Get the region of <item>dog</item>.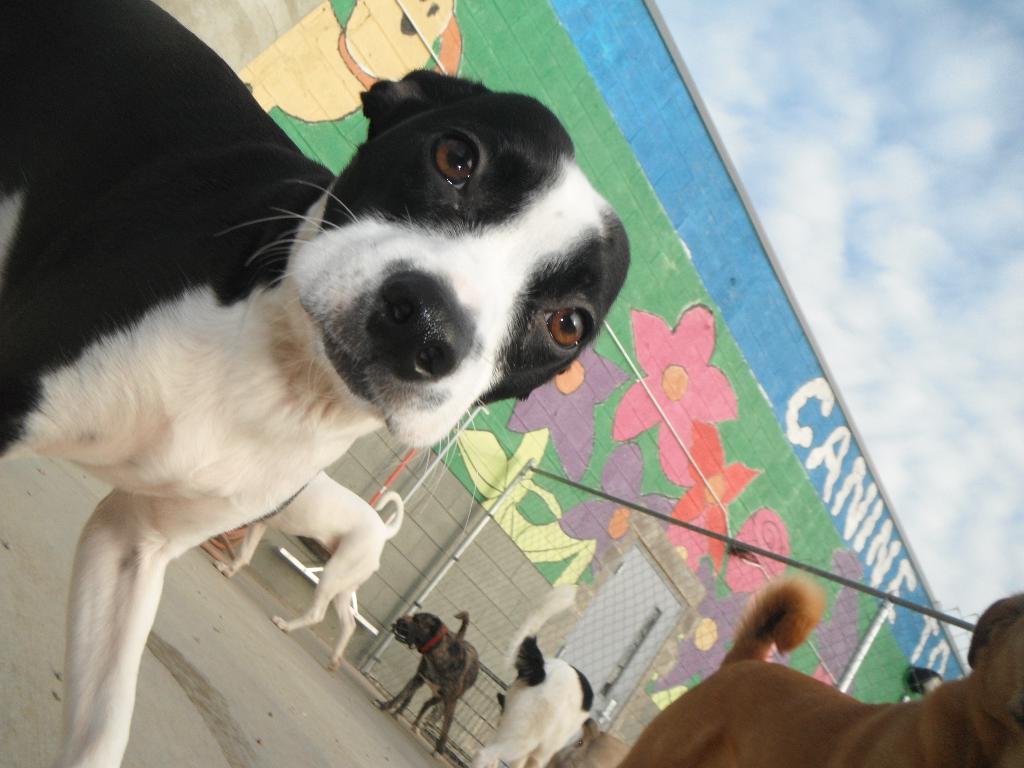
<box>221,458,408,671</box>.
